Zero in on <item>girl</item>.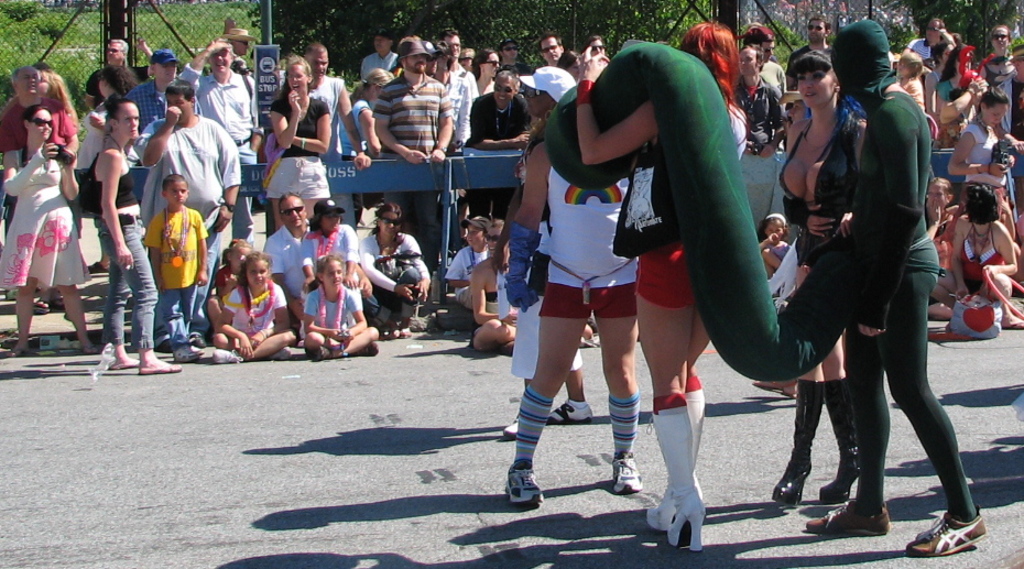
Zeroed in: [left=0, top=107, right=99, bottom=359].
